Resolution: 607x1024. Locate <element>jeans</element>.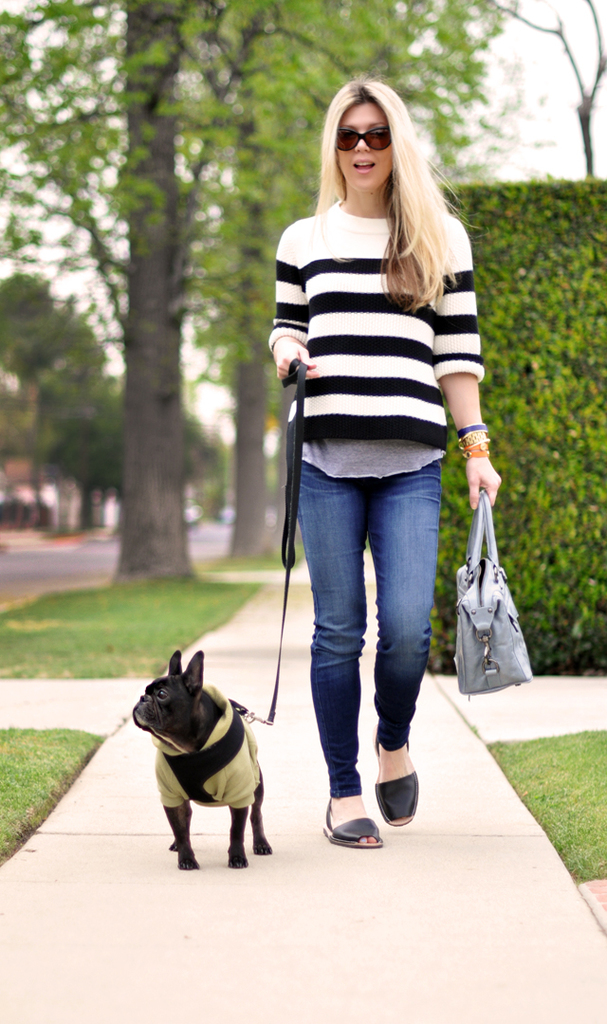
x1=286 y1=426 x2=458 y2=829.
